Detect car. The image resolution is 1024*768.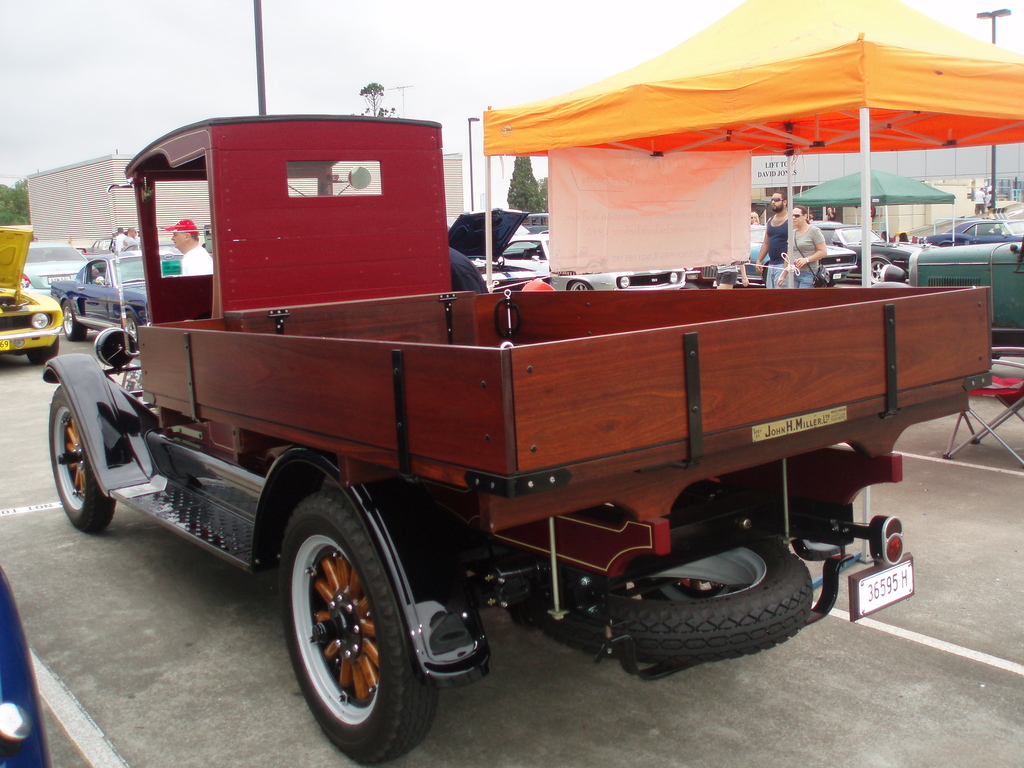
[20,242,98,295].
